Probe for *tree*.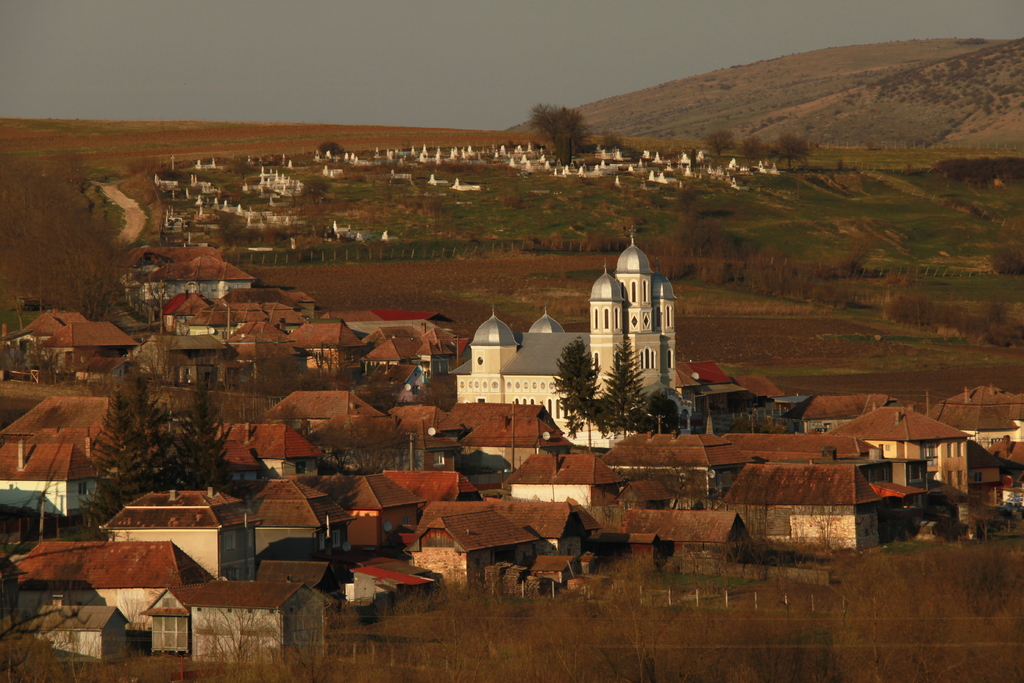
Probe result: l=698, t=125, r=740, b=160.
